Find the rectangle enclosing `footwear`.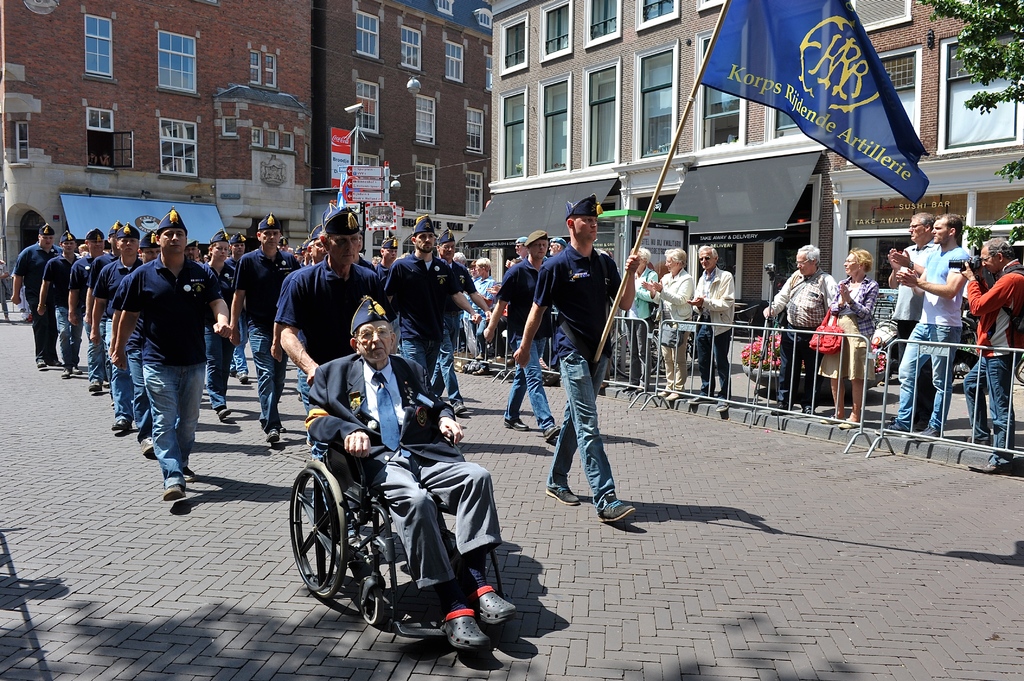
{"left": 266, "top": 424, "right": 281, "bottom": 445}.
